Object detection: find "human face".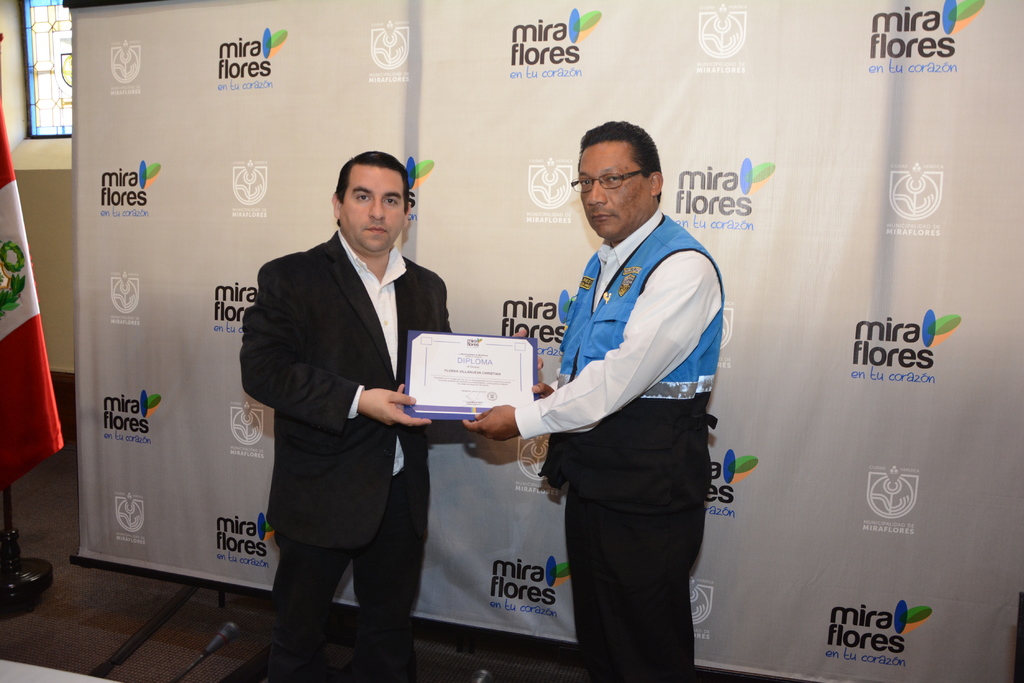
343, 171, 406, 248.
